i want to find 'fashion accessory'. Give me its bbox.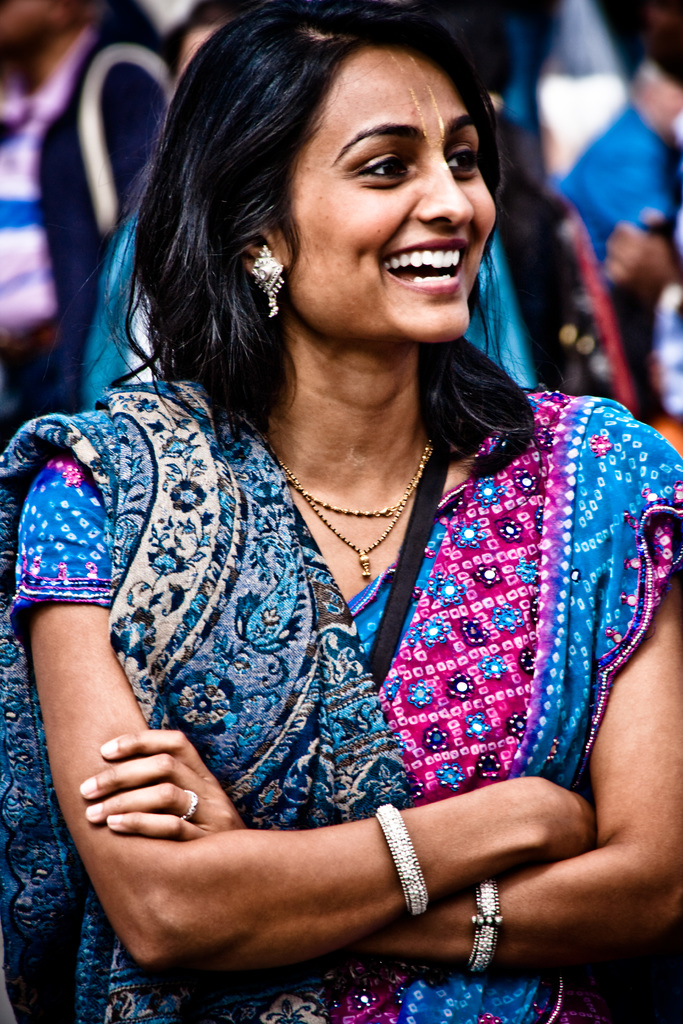
Rect(186, 788, 200, 817).
